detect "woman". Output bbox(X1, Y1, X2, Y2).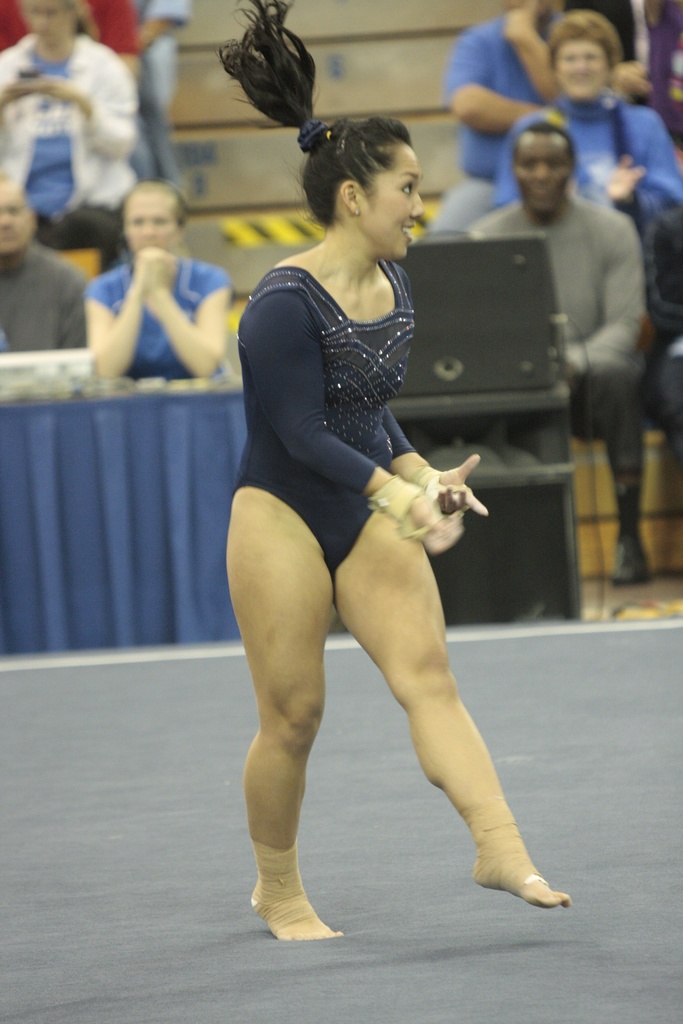
bbox(498, 16, 682, 261).
